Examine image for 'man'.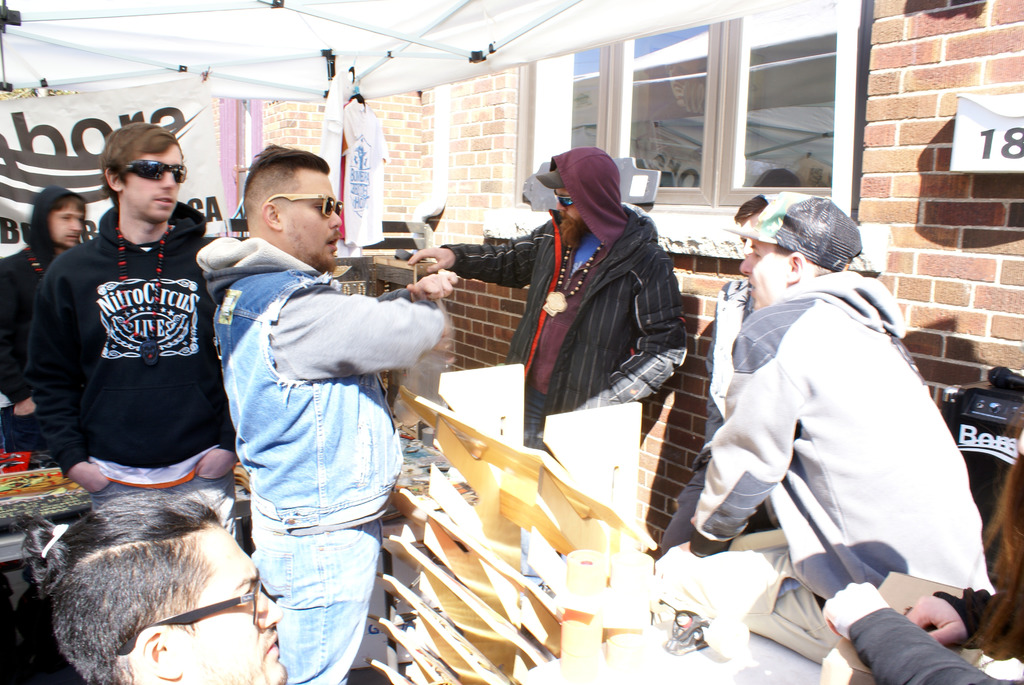
Examination result: Rect(688, 180, 973, 662).
